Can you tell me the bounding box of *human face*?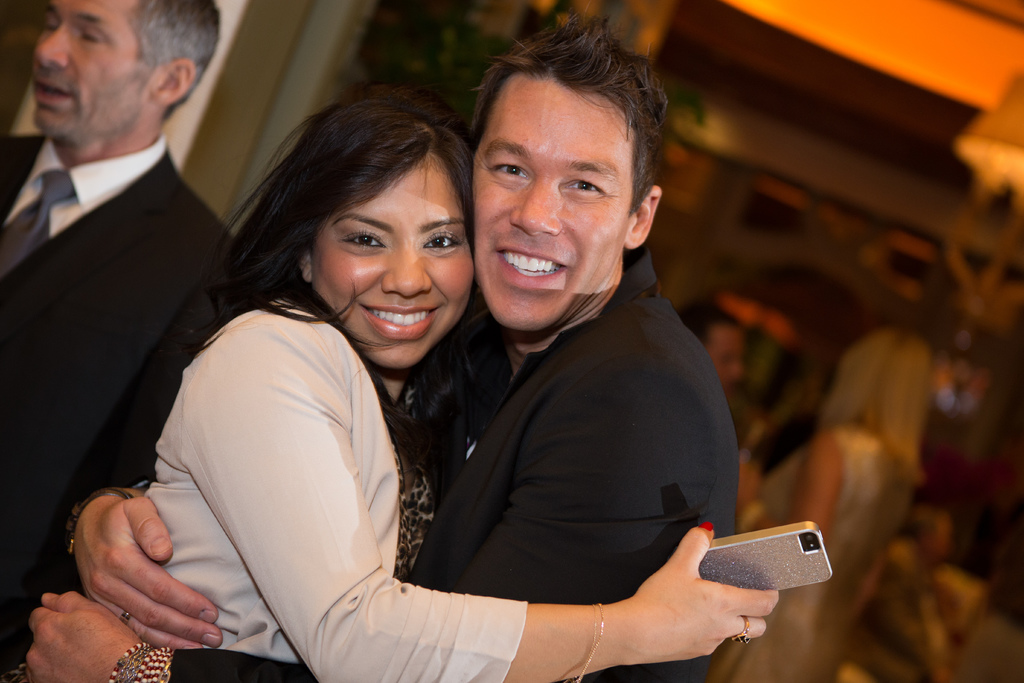
detection(467, 68, 632, 331).
